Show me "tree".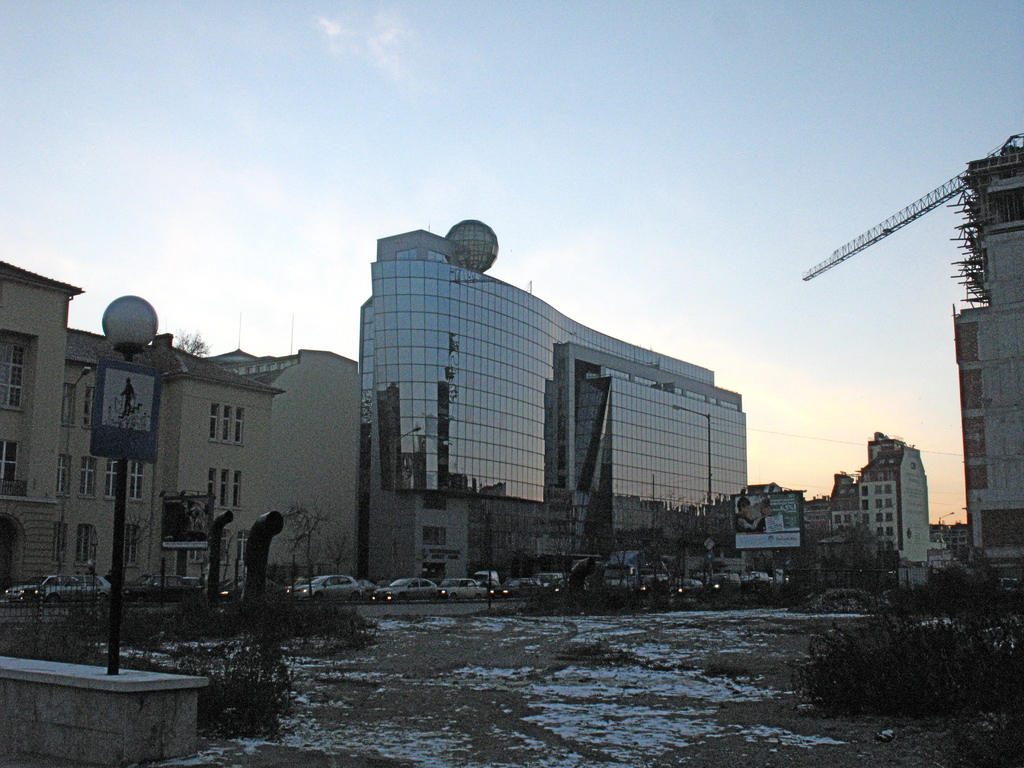
"tree" is here: box(276, 500, 335, 580).
